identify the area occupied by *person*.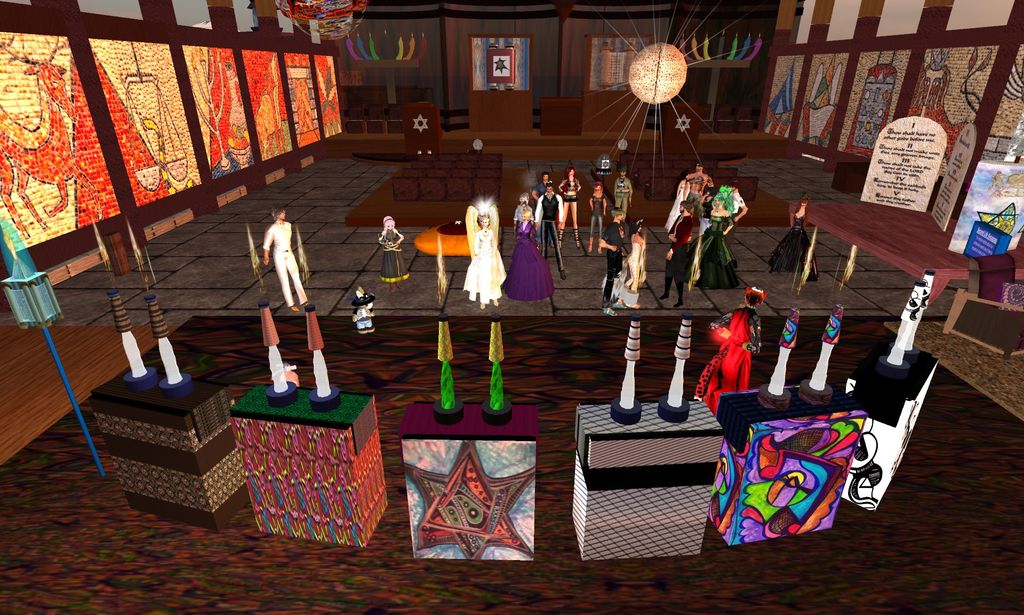
Area: region(607, 220, 640, 313).
